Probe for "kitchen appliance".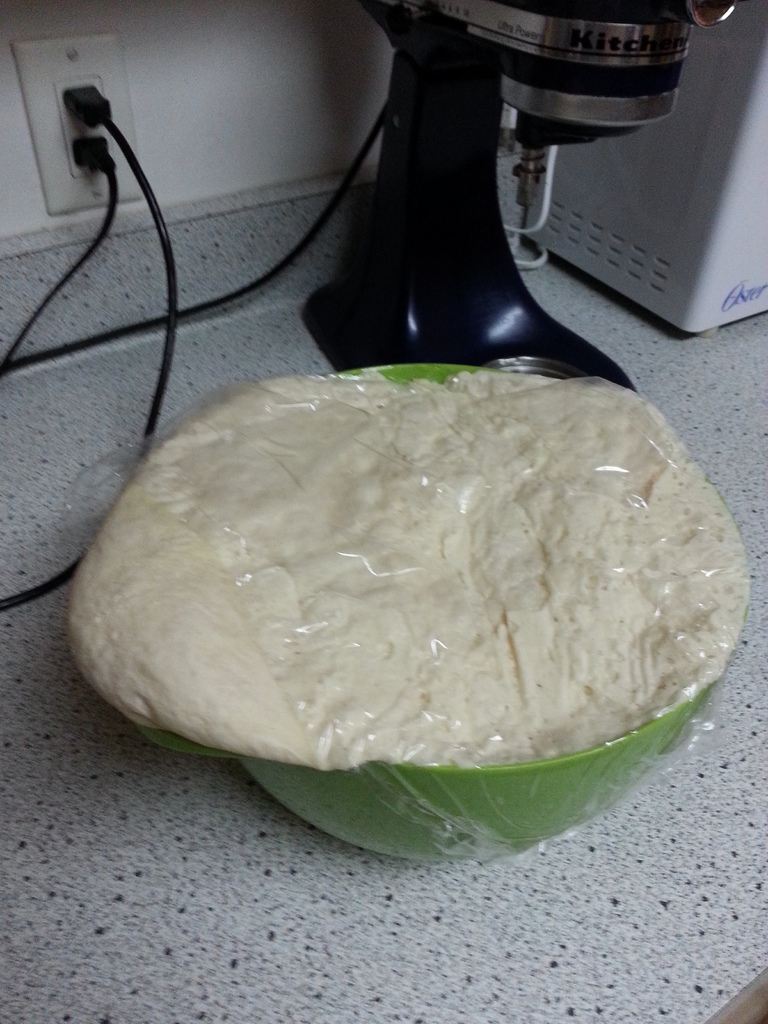
Probe result: 152, 367, 729, 872.
